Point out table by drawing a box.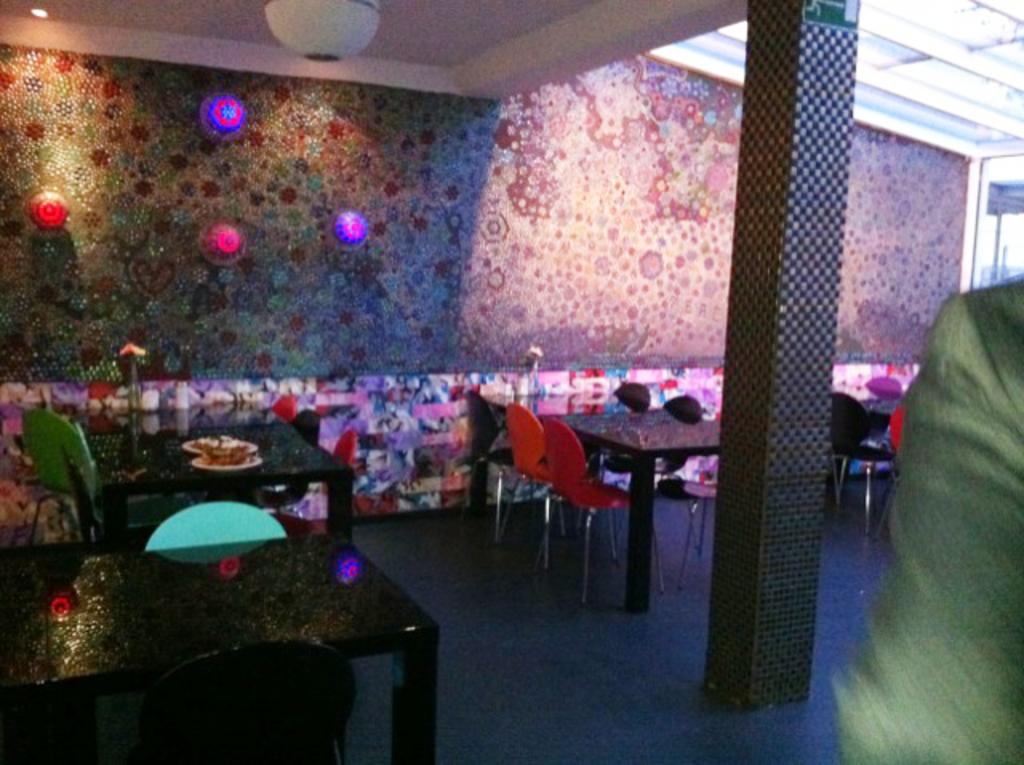
(0, 531, 445, 763).
